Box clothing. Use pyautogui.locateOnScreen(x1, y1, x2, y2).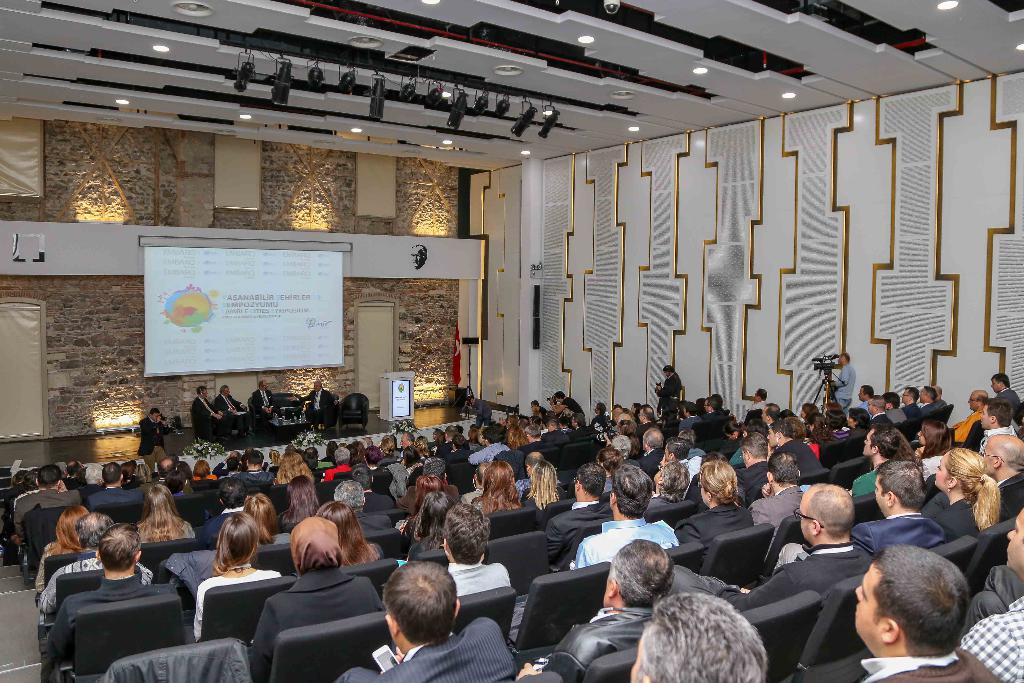
pyautogui.locateOnScreen(254, 390, 279, 427).
